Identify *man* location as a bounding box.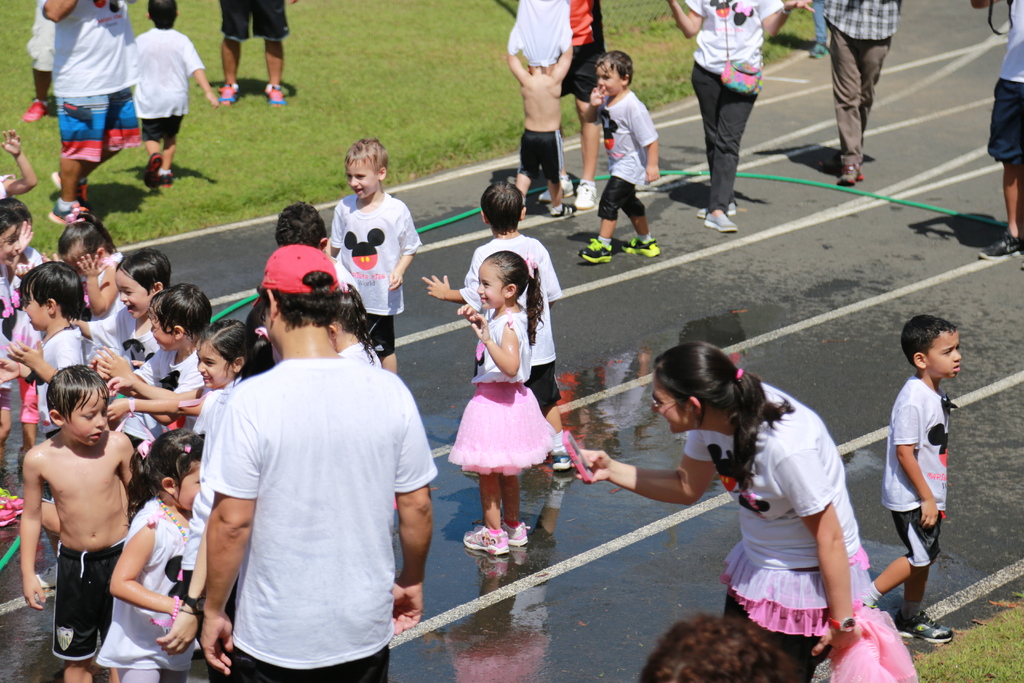
select_region(806, 0, 829, 58).
